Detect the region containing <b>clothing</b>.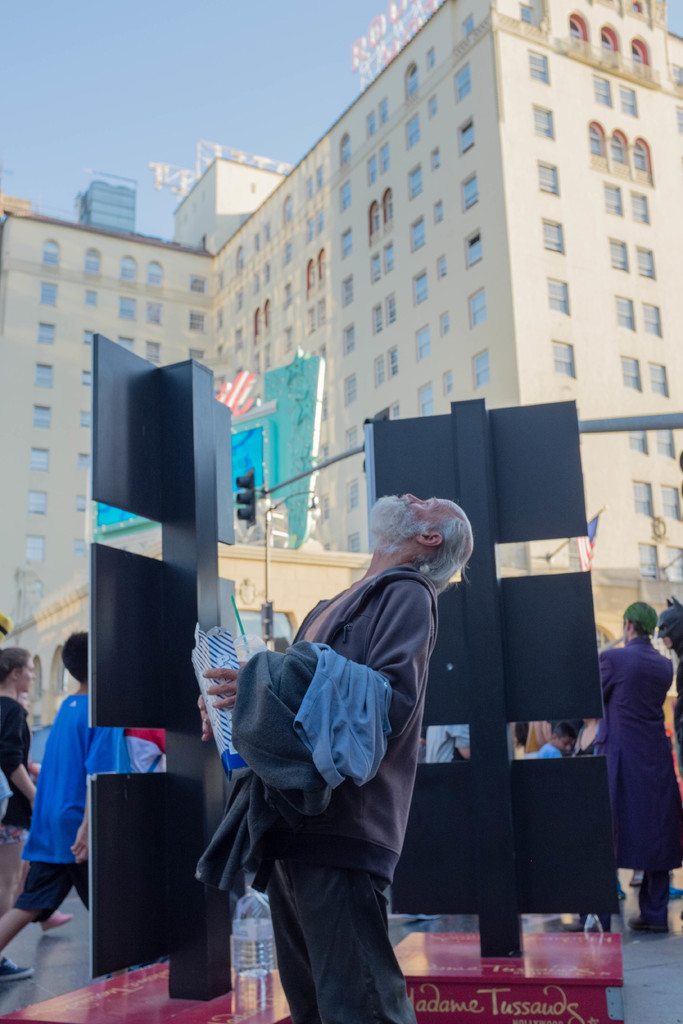
rect(420, 721, 473, 766).
